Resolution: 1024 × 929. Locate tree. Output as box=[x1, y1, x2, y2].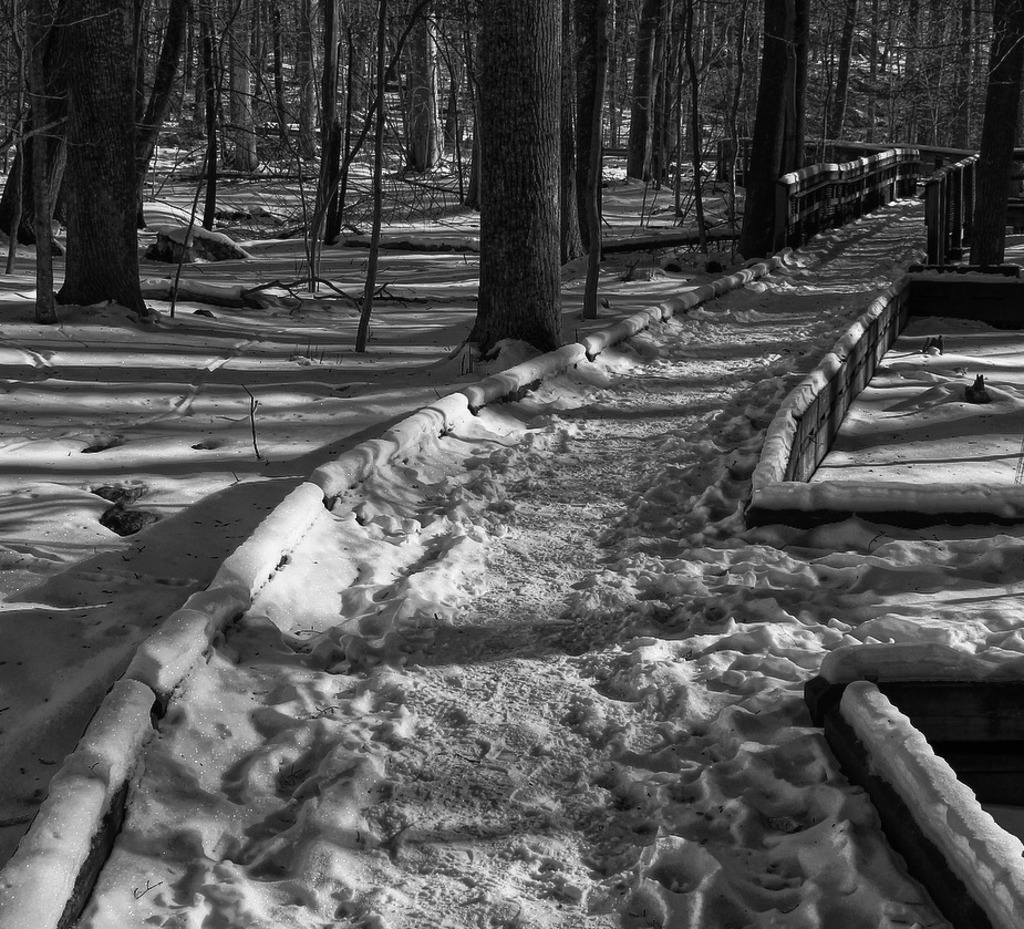
box=[897, 0, 1023, 278].
